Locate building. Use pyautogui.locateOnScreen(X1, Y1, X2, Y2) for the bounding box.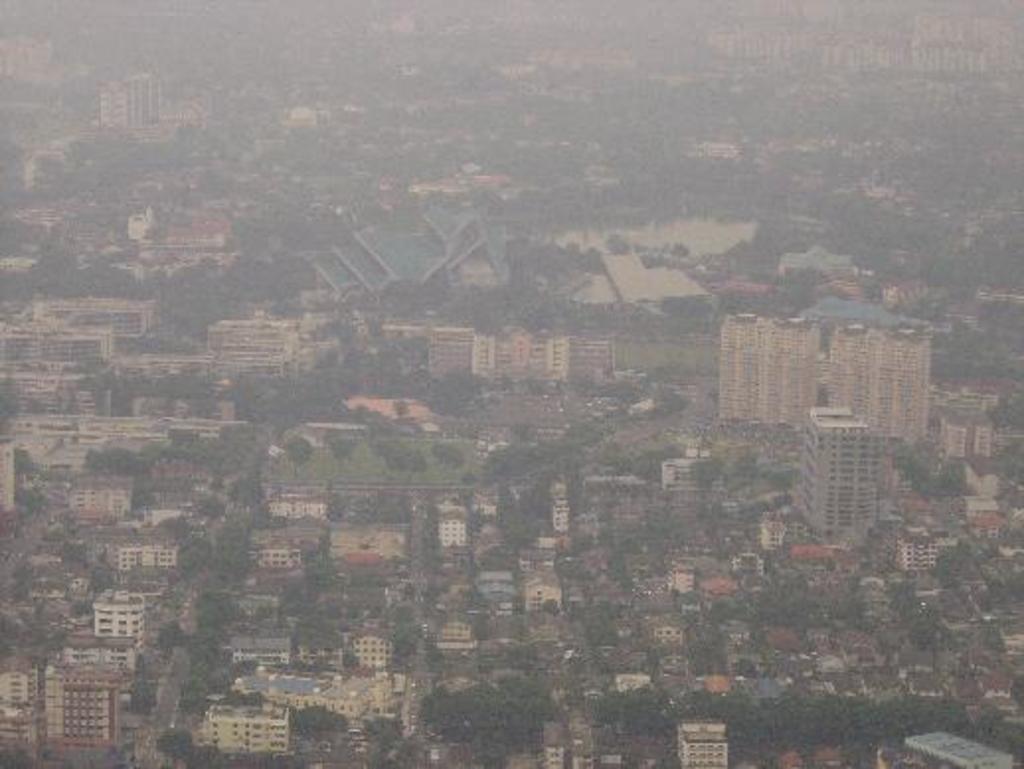
pyautogui.locateOnScreen(45, 658, 121, 753).
